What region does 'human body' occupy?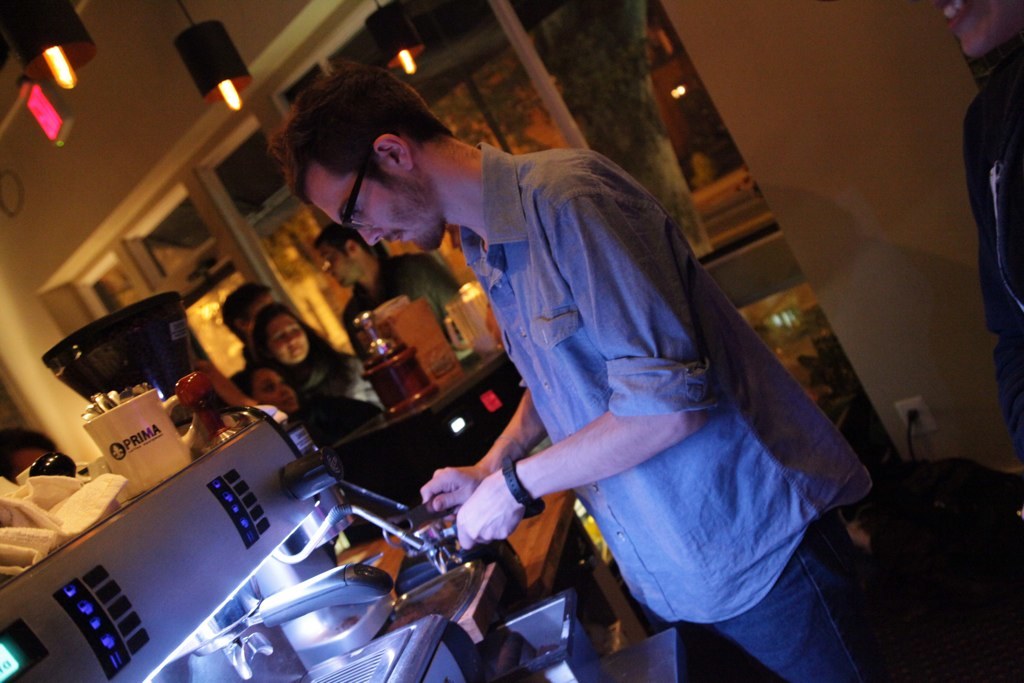
<region>232, 363, 375, 460</region>.
